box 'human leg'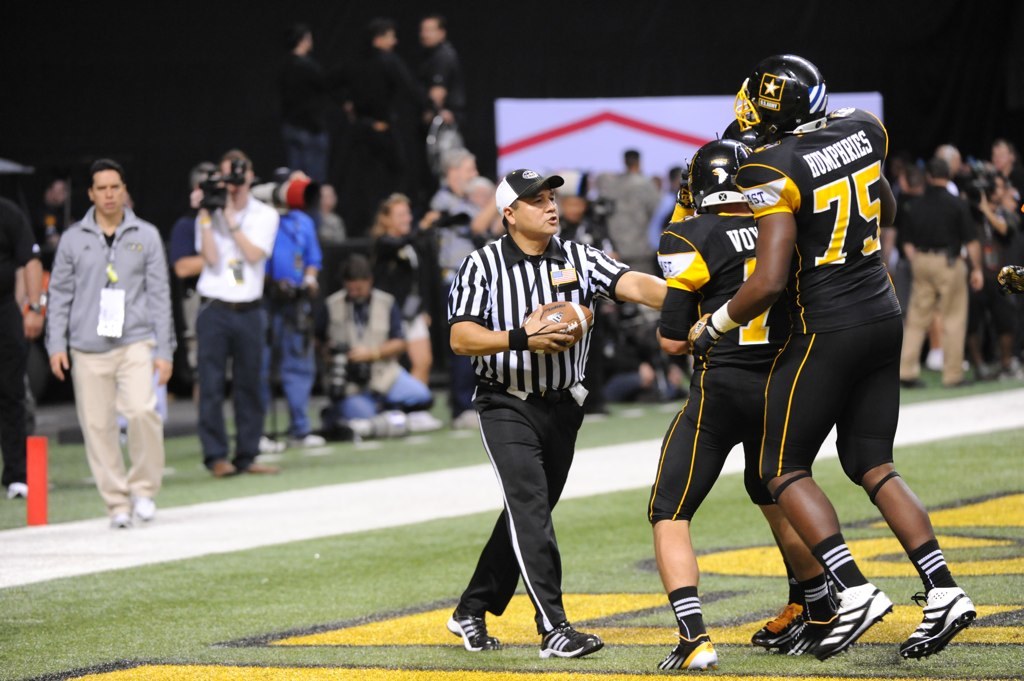
bbox=(763, 333, 890, 662)
